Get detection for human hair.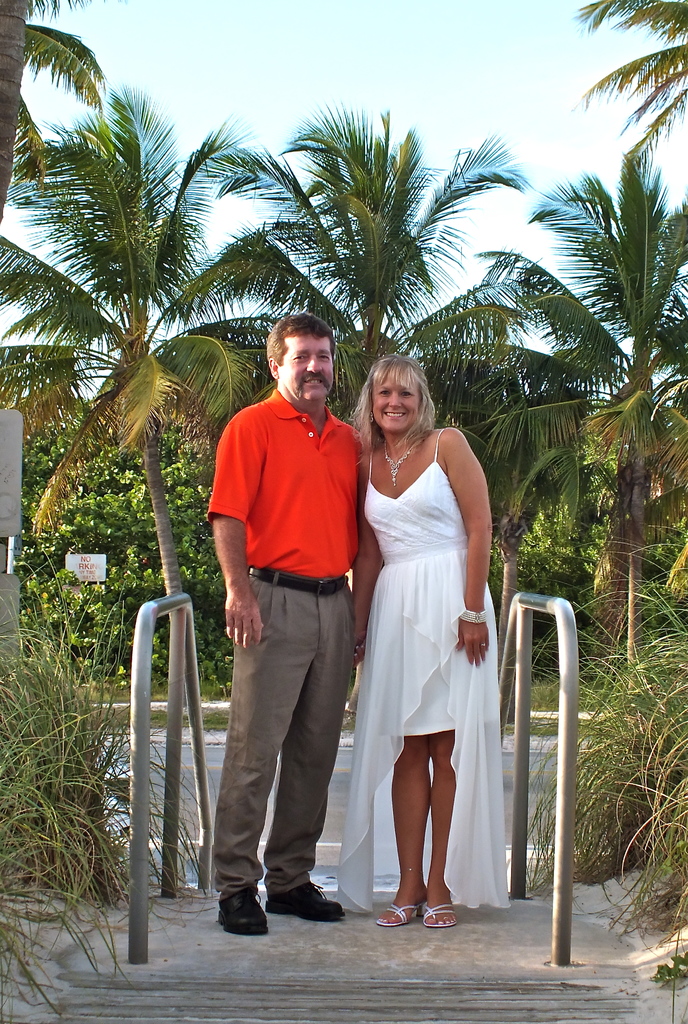
Detection: Rect(267, 312, 343, 380).
